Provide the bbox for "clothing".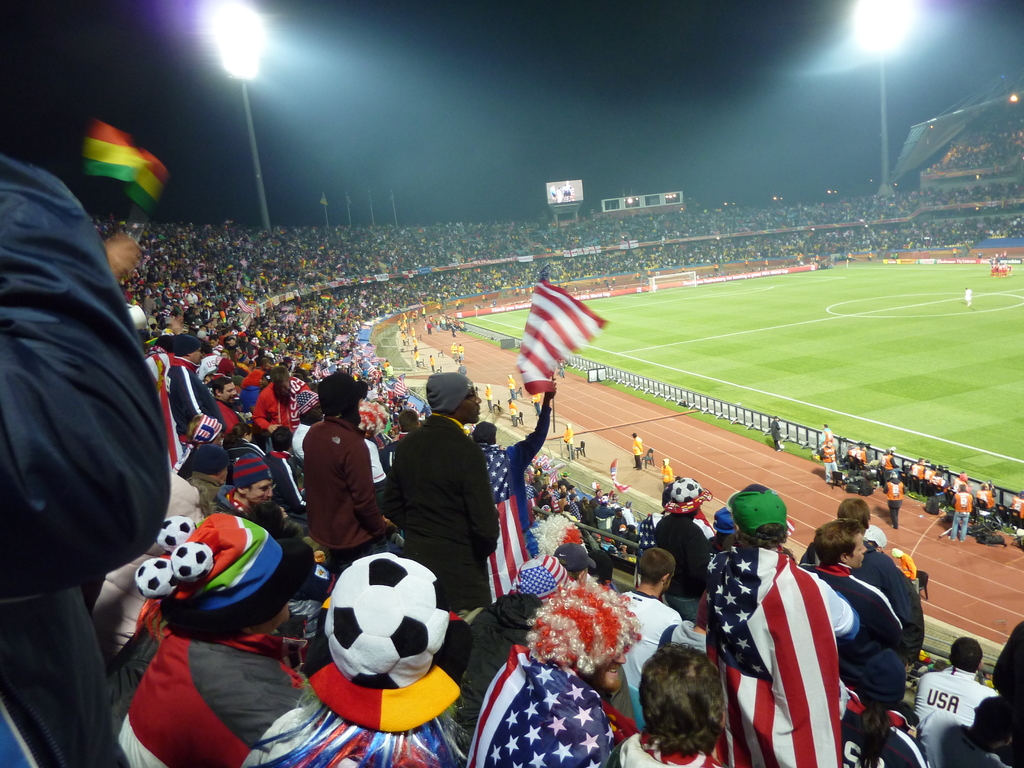
bbox=(917, 707, 1000, 766).
